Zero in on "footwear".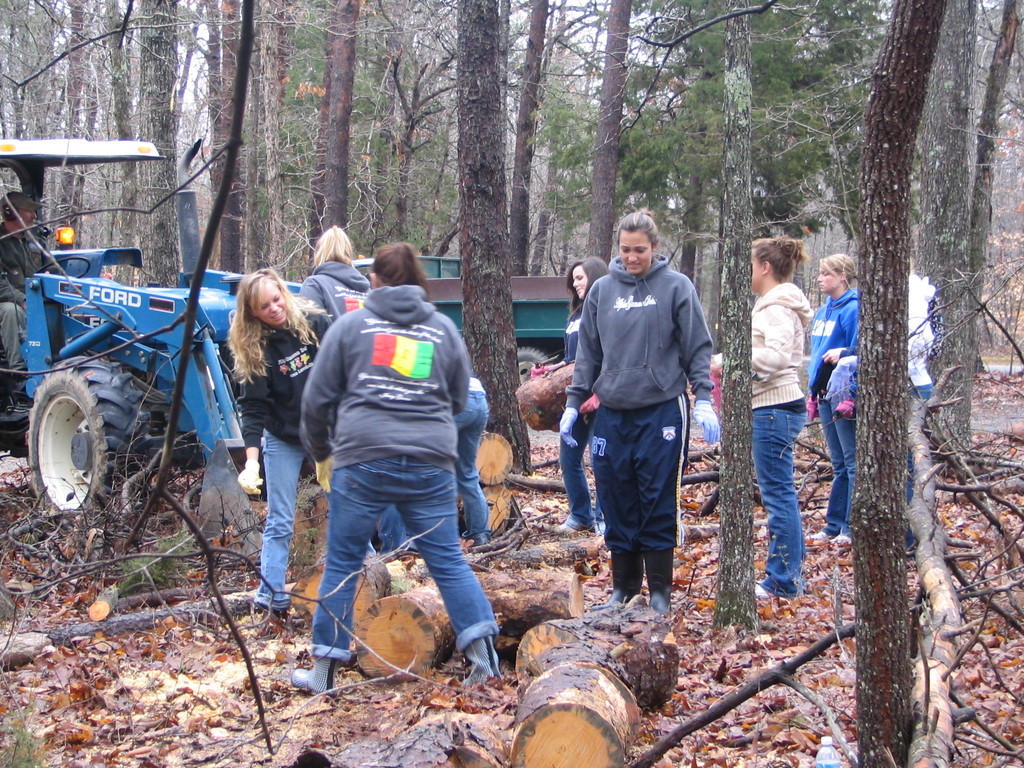
Zeroed in: box(252, 606, 303, 627).
